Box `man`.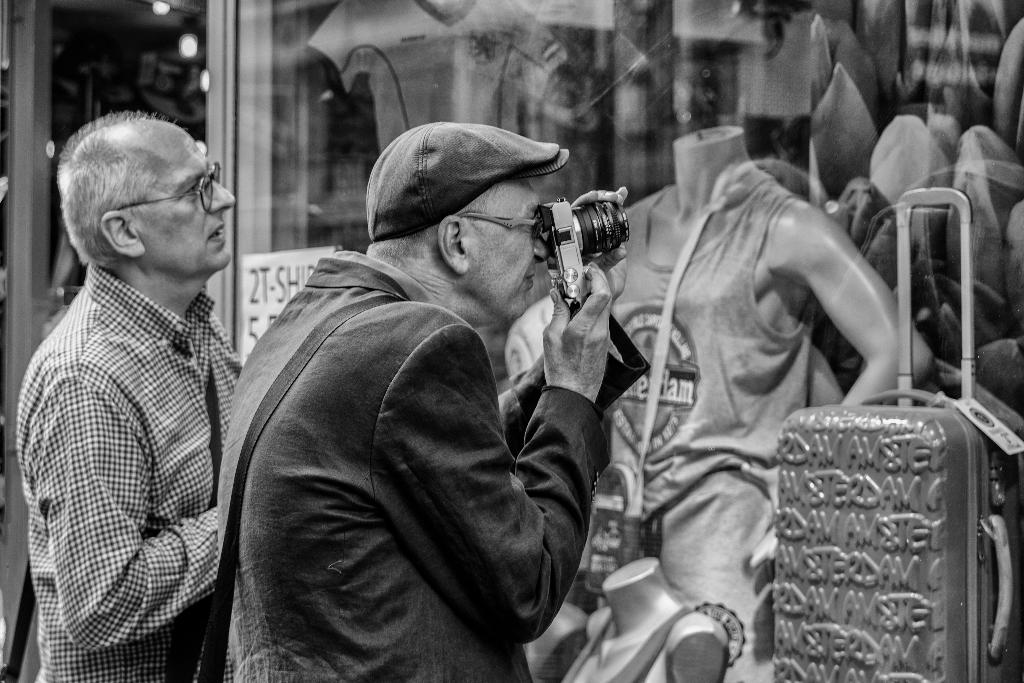
l=12, t=113, r=243, b=682.
